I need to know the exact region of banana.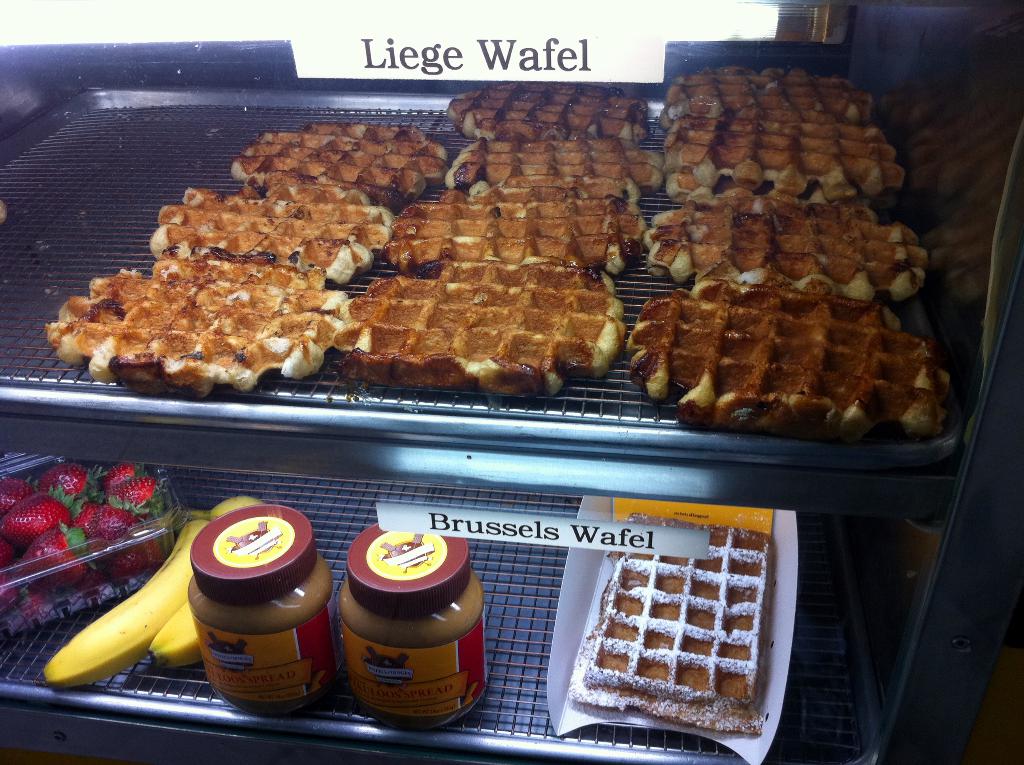
Region: 42, 517, 212, 693.
